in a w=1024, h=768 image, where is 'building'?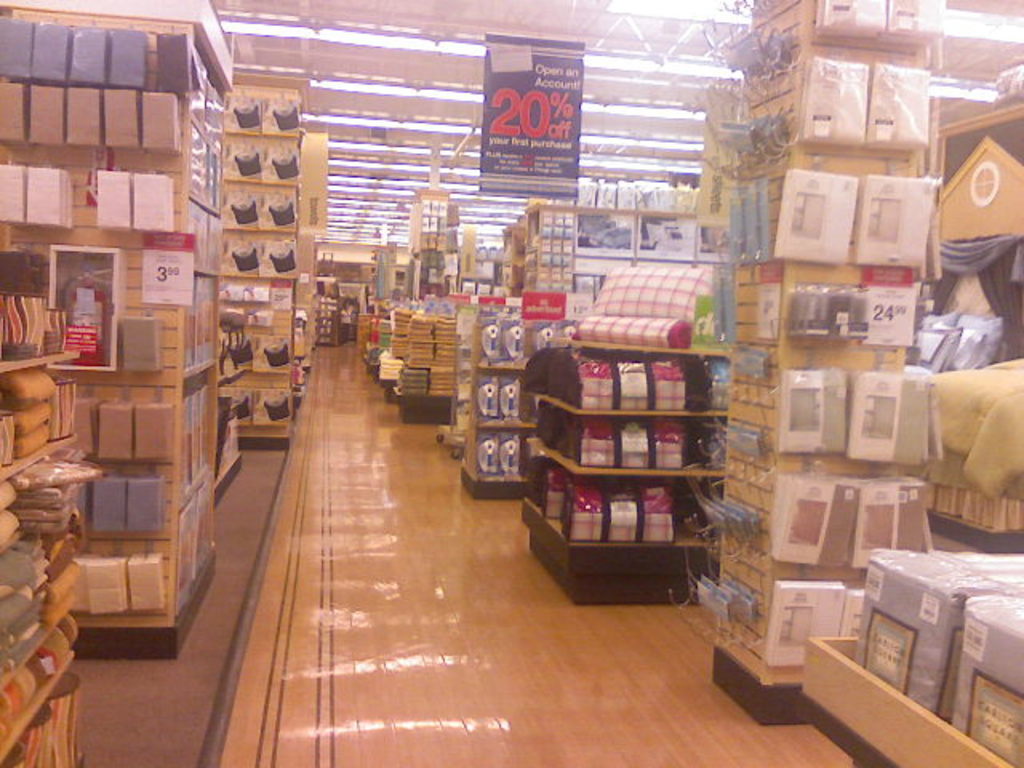
crop(0, 0, 1022, 766).
